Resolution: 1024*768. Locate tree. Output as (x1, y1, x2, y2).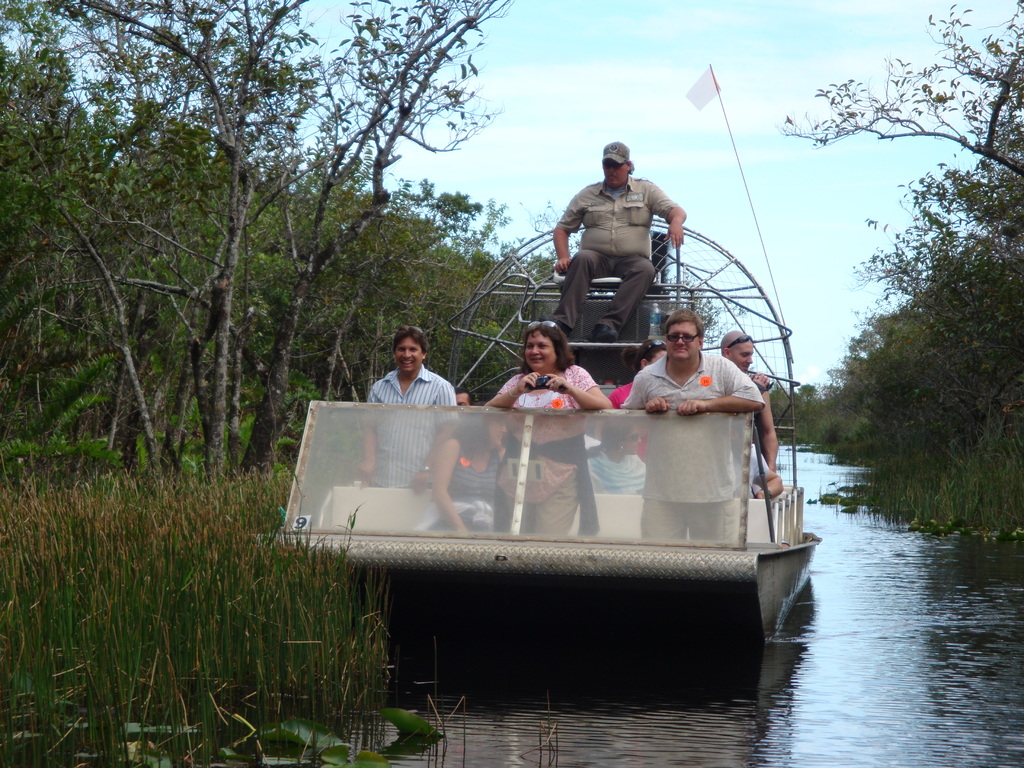
(774, 1, 1023, 535).
